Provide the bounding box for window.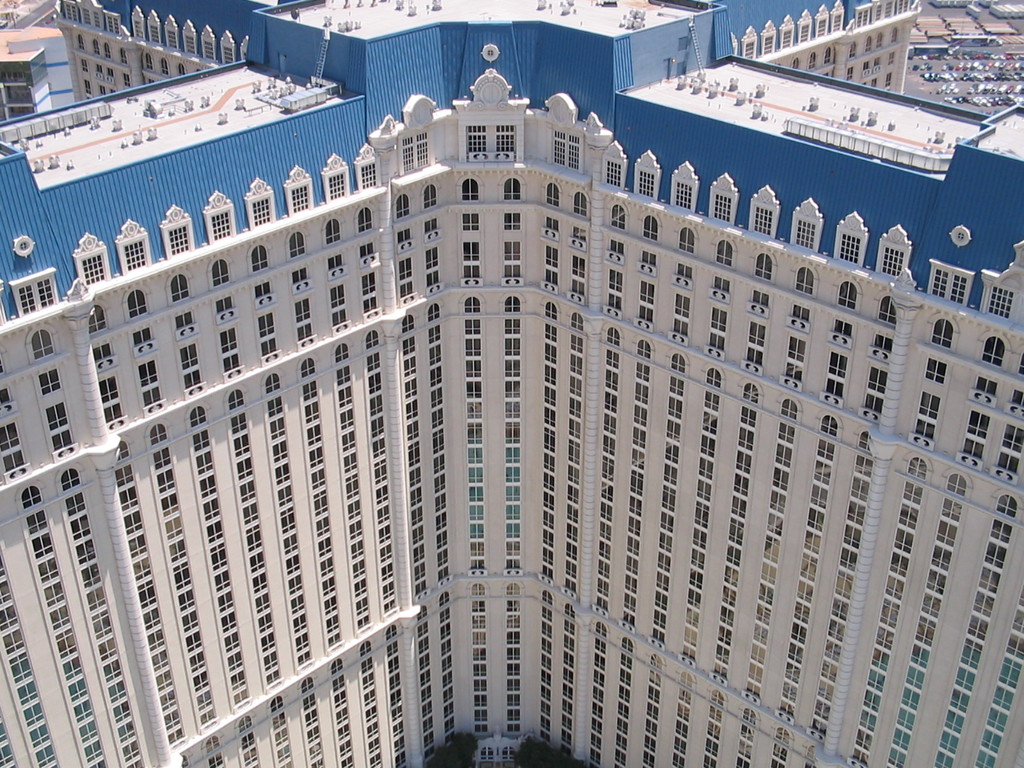
[x1=0, y1=712, x2=8, y2=742].
